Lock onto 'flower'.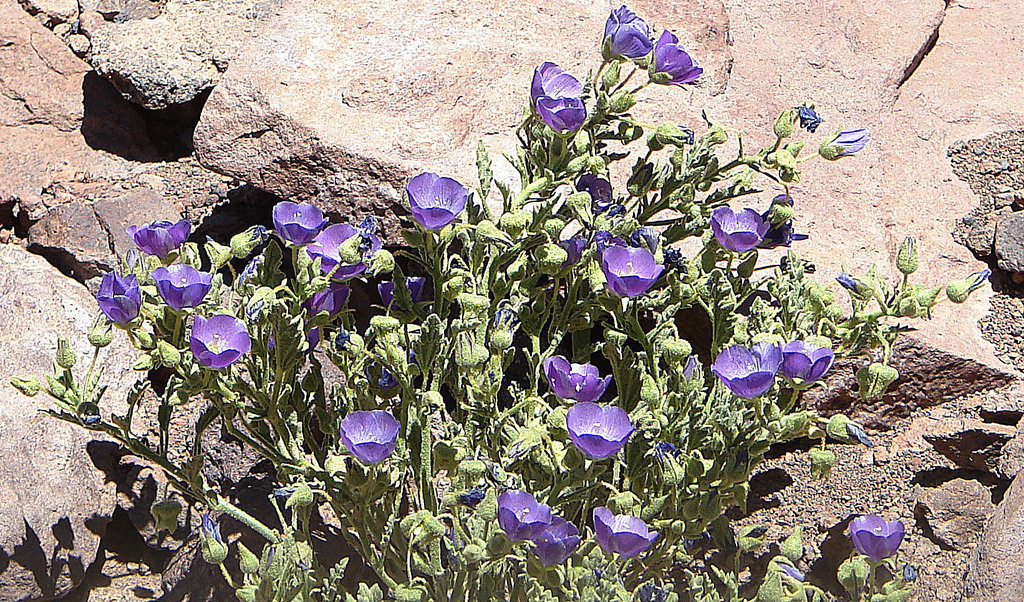
Locked: {"x1": 306, "y1": 283, "x2": 331, "y2": 313}.
